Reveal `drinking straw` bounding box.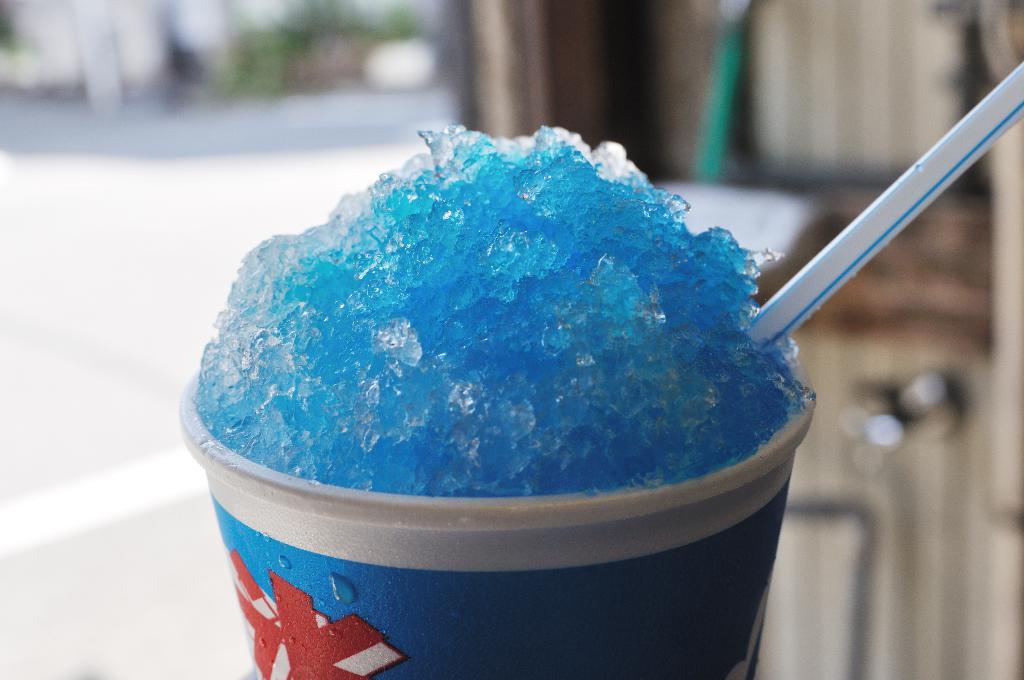
Revealed: BBox(750, 54, 1023, 349).
